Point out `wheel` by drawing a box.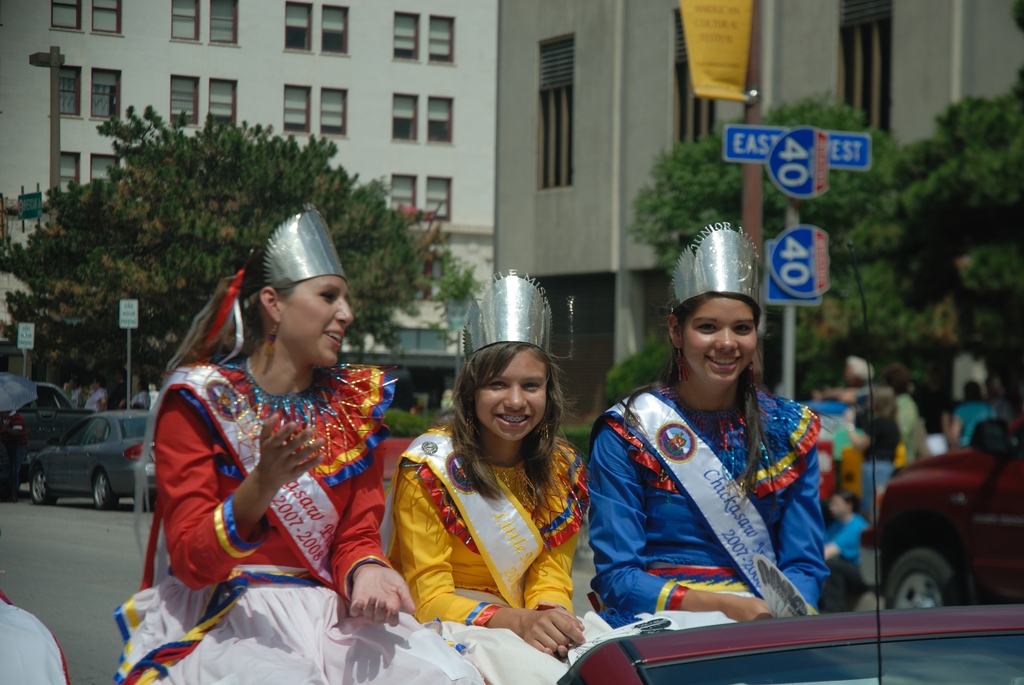
x1=884, y1=546, x2=952, y2=610.
